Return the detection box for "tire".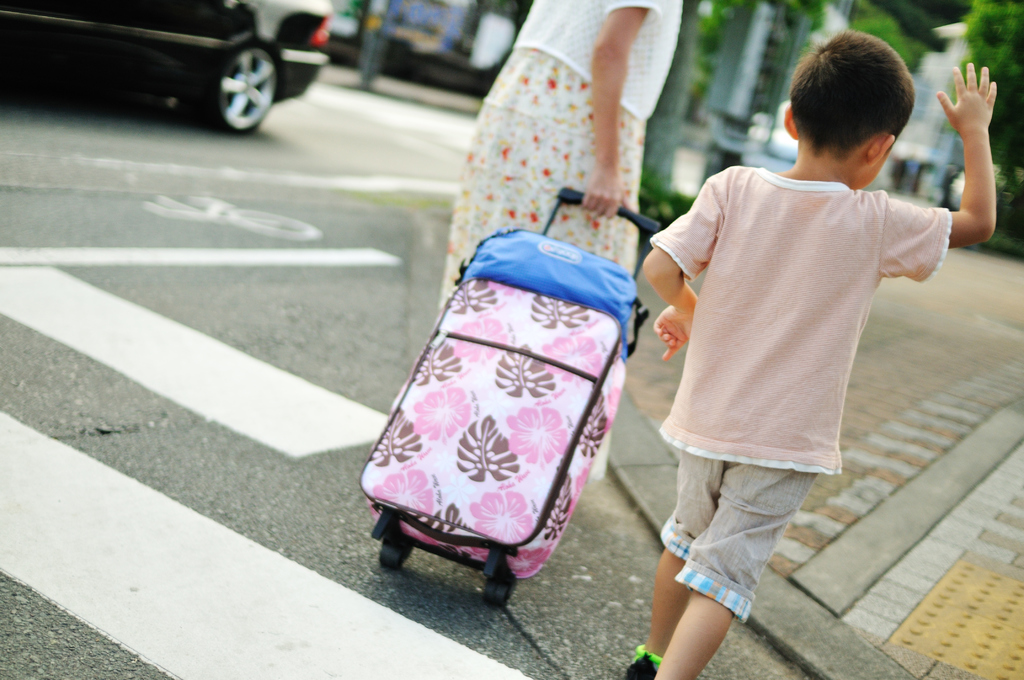
478 569 517 608.
